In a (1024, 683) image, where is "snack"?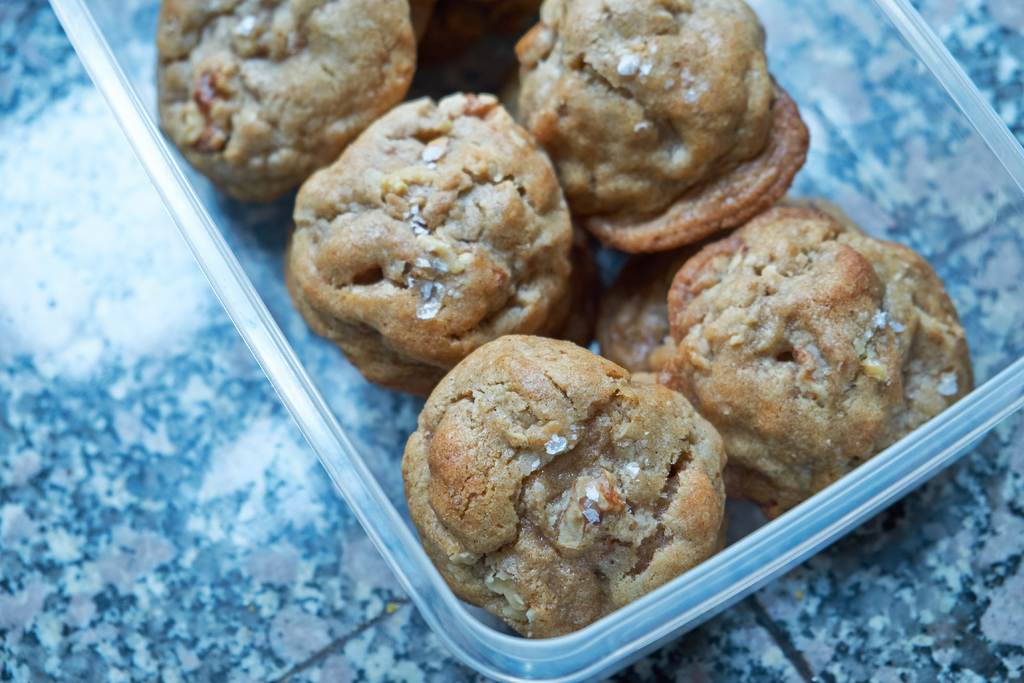
<box>515,0,812,249</box>.
